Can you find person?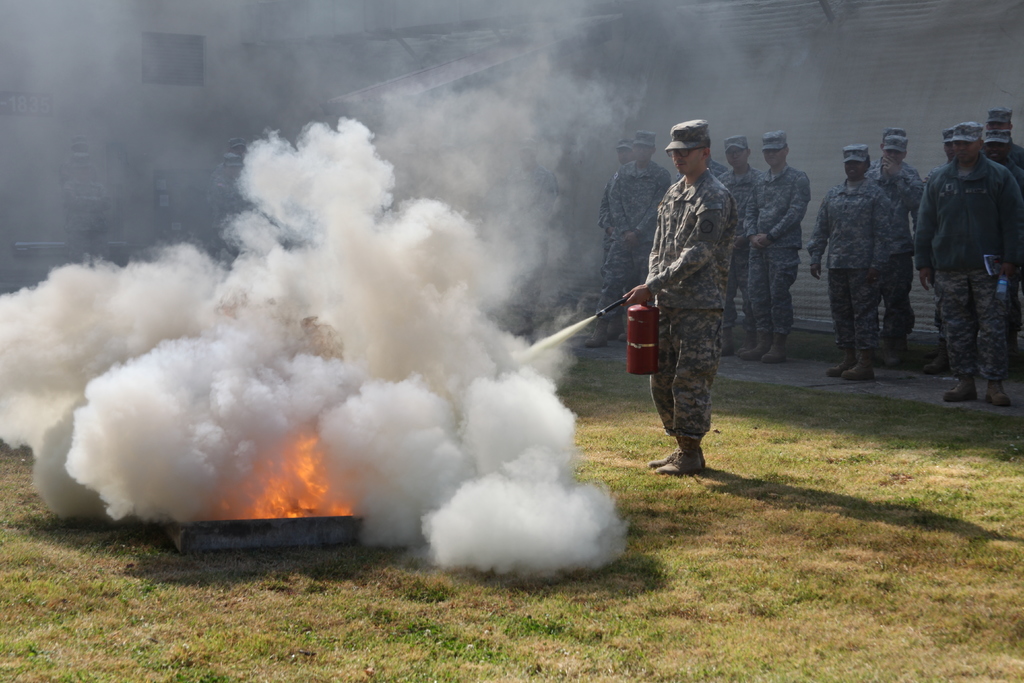
Yes, bounding box: BBox(748, 135, 811, 361).
